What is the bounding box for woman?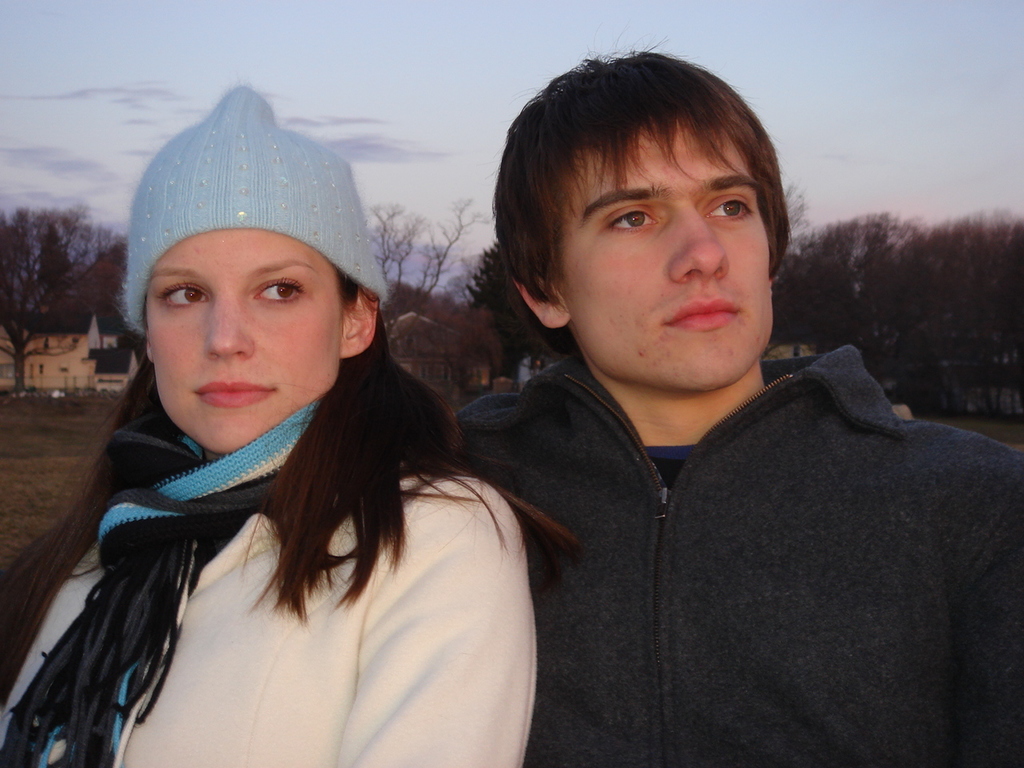
x1=0, y1=85, x2=542, y2=766.
